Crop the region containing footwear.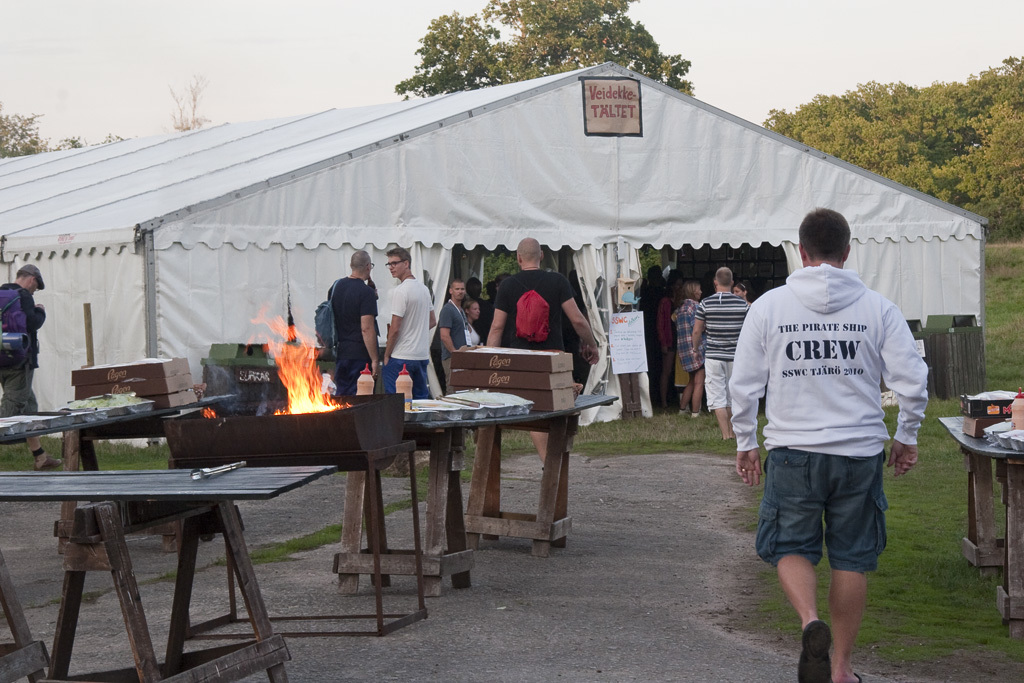
Crop region: 32:442:65:473.
